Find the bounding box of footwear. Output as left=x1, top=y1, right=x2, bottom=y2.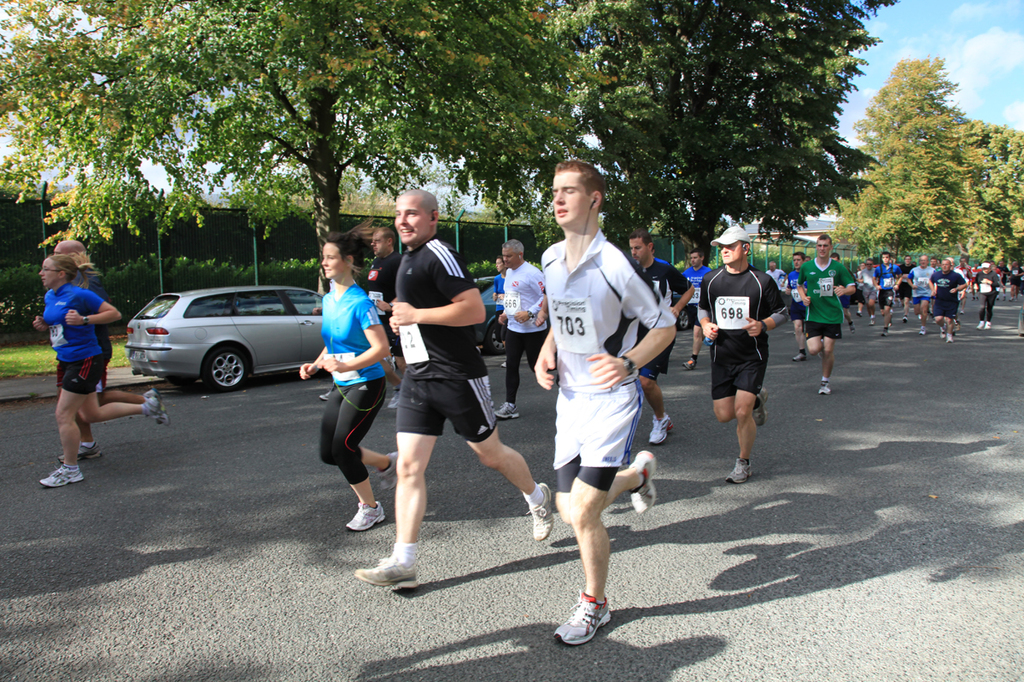
left=347, top=504, right=386, bottom=529.
